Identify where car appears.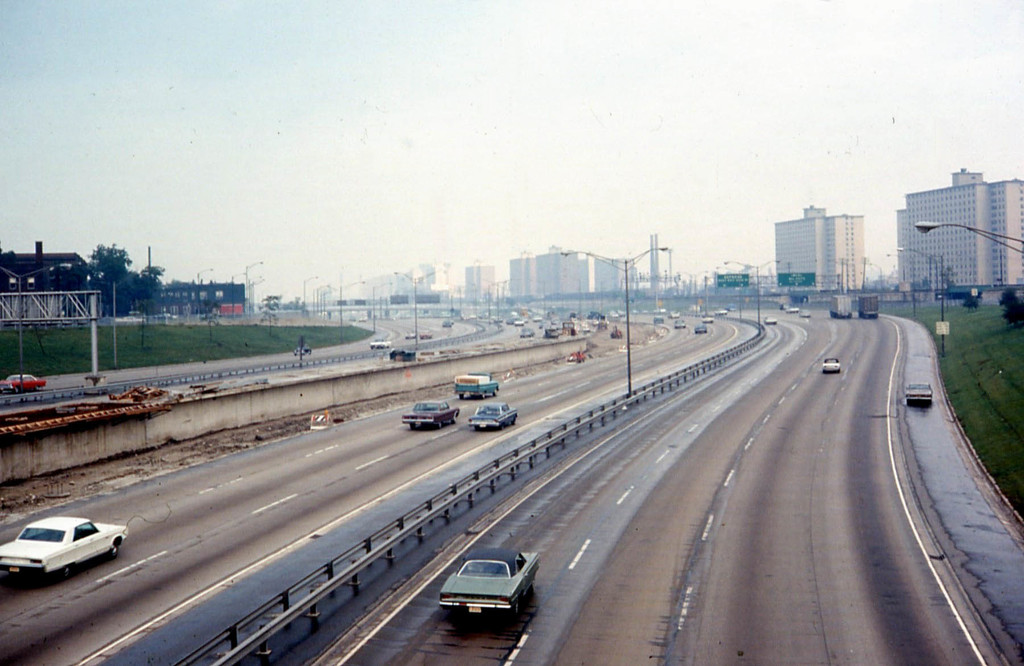
Appears at 0,513,128,581.
